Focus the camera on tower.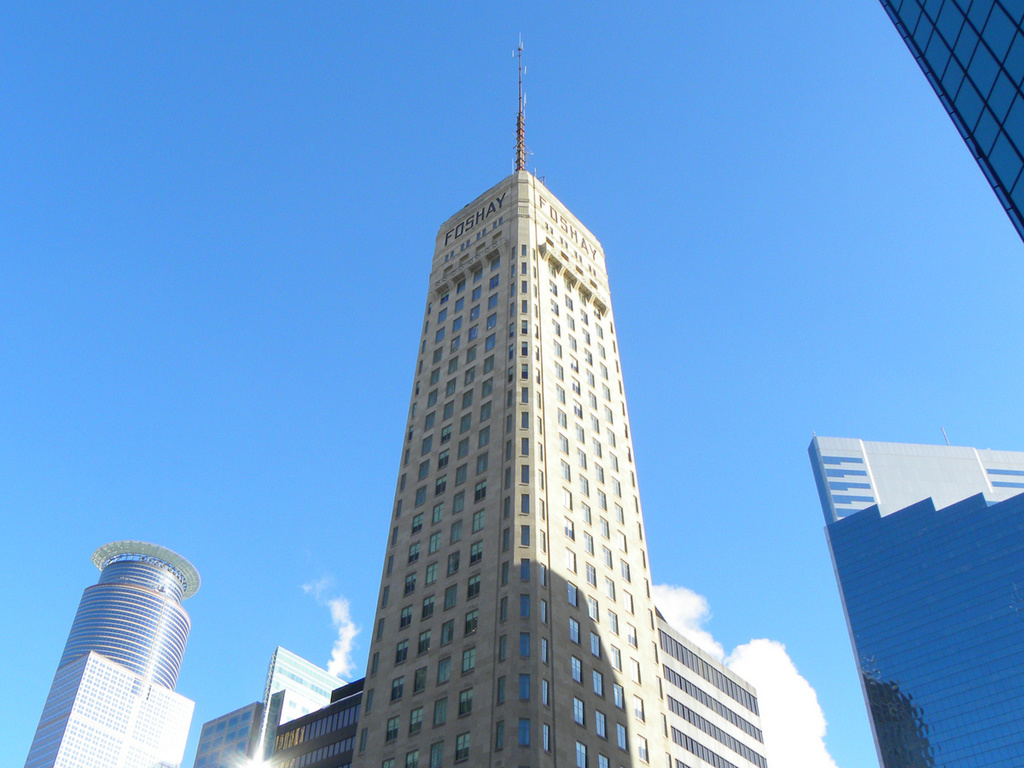
Focus region: (311, 98, 715, 736).
